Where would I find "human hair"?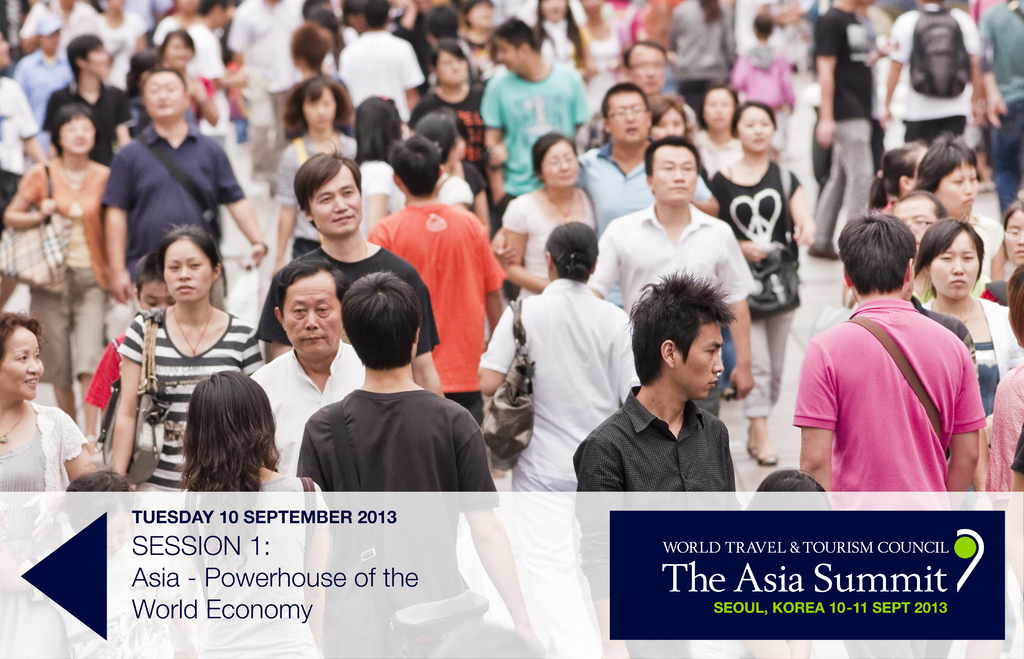
At rect(138, 61, 187, 92).
